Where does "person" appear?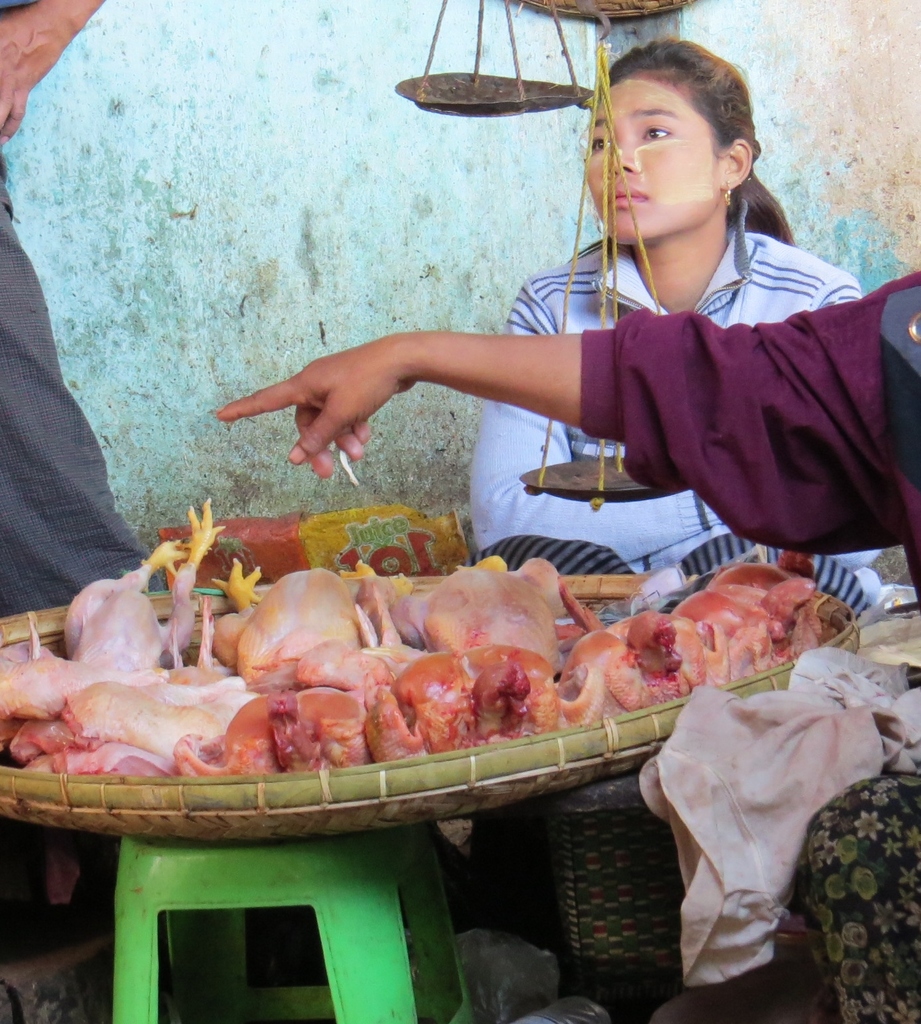
Appears at x1=470, y1=37, x2=887, y2=613.
